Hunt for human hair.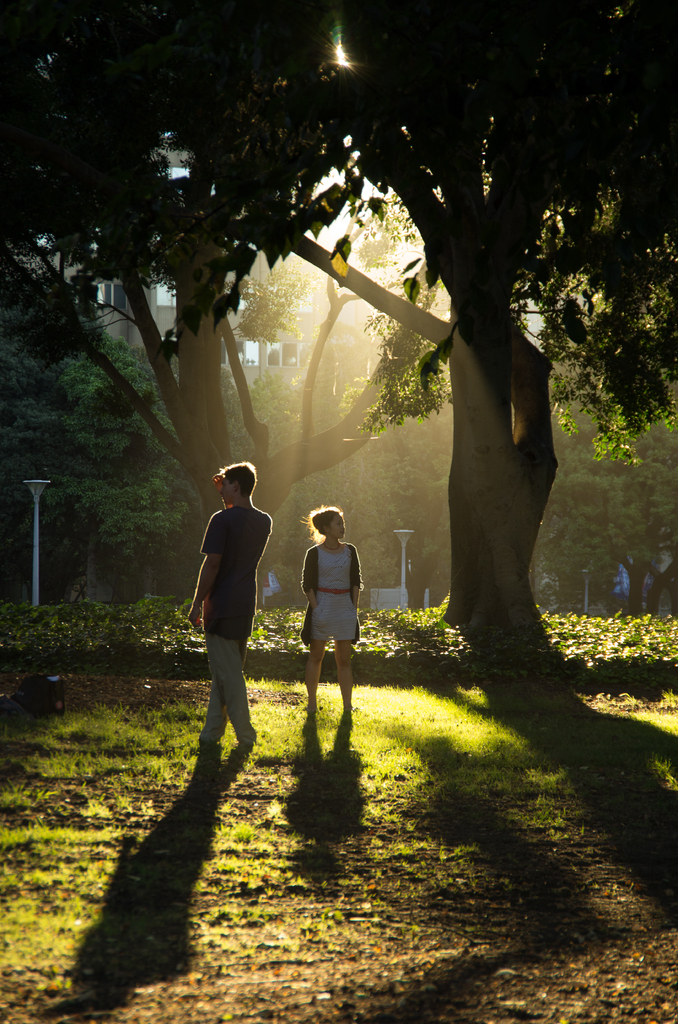
Hunted down at bbox=(218, 461, 253, 499).
